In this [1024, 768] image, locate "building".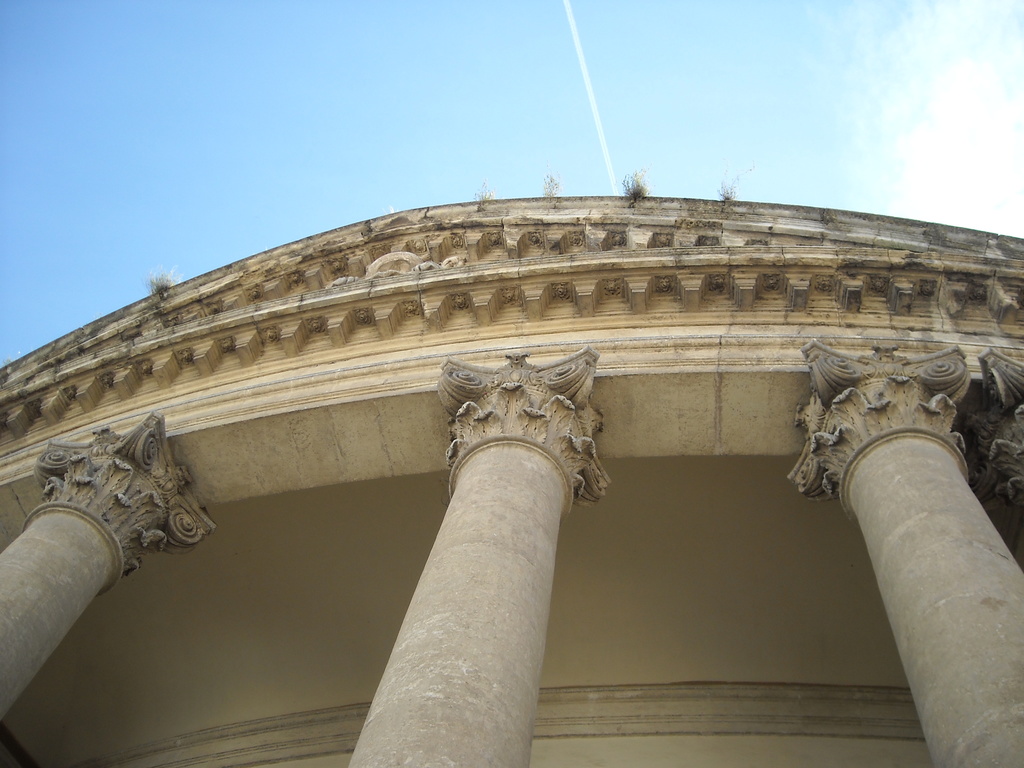
Bounding box: bbox(0, 190, 1023, 767).
